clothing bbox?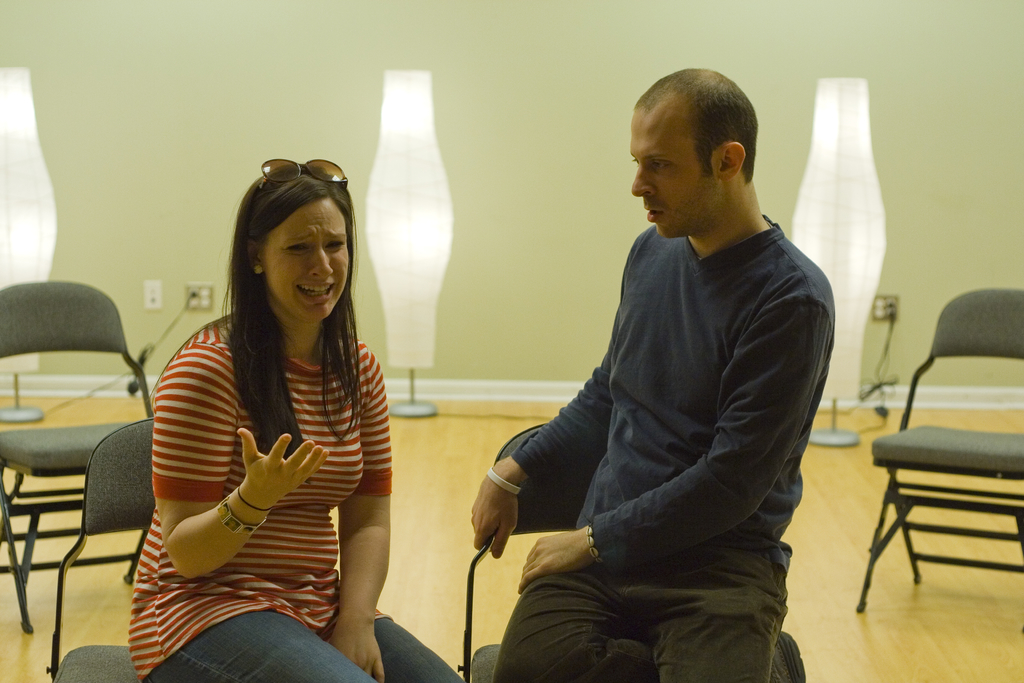
(x1=494, y1=132, x2=844, y2=670)
